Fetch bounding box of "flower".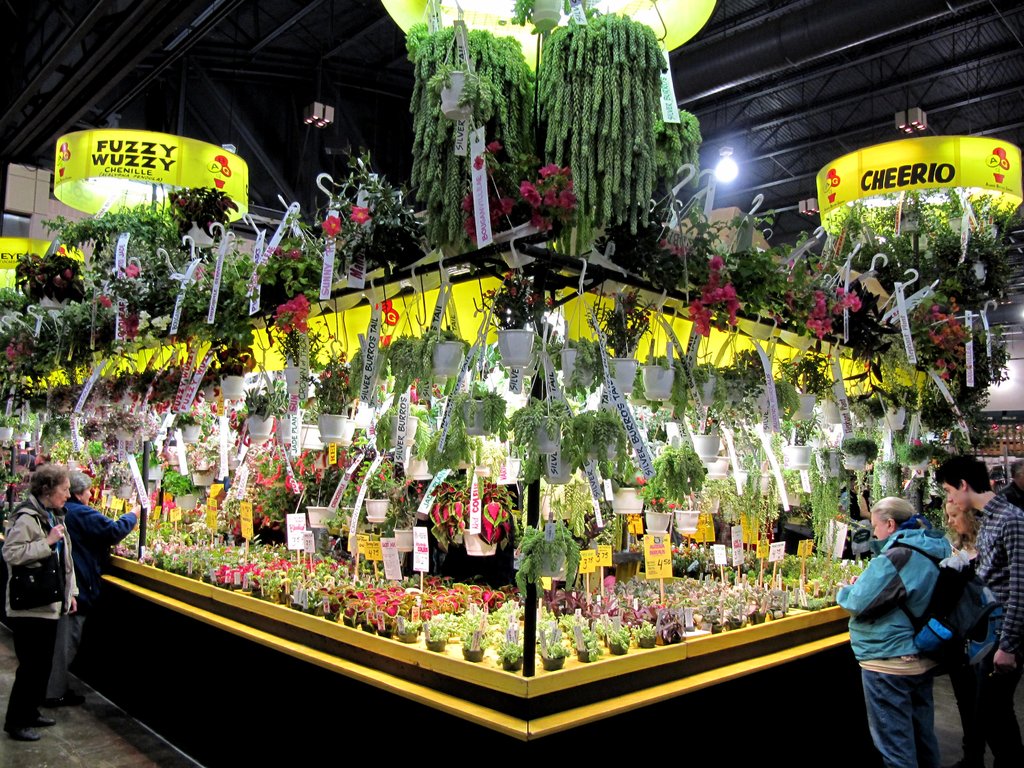
Bbox: rect(323, 212, 339, 236).
